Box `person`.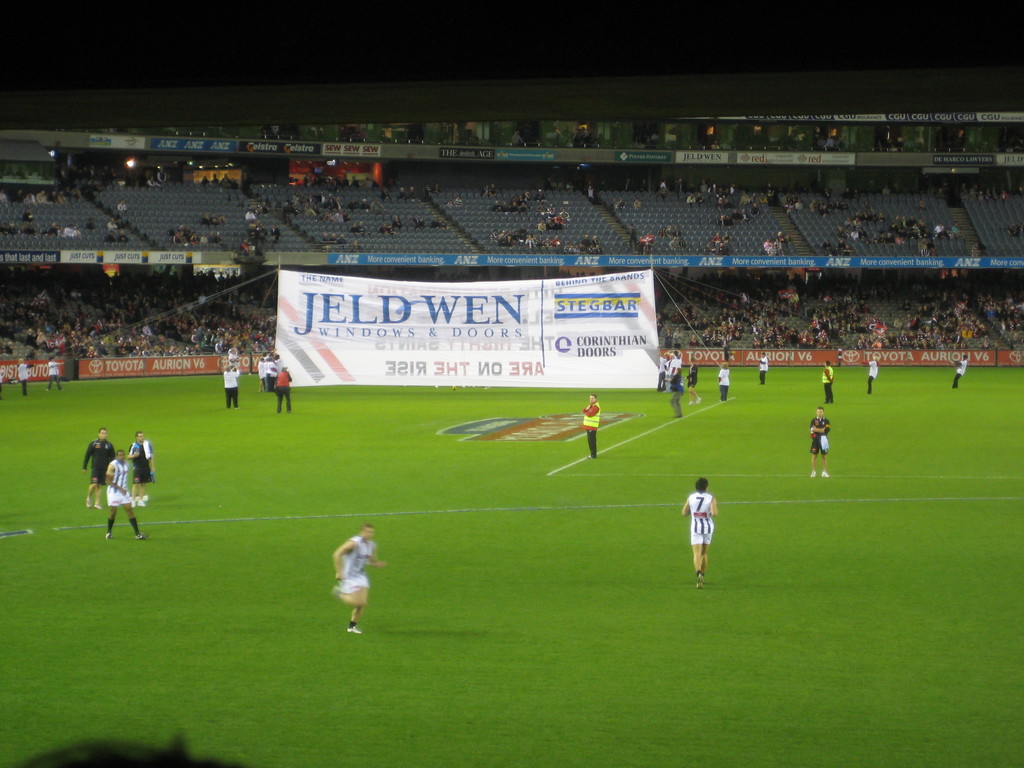
box=[676, 477, 716, 595].
